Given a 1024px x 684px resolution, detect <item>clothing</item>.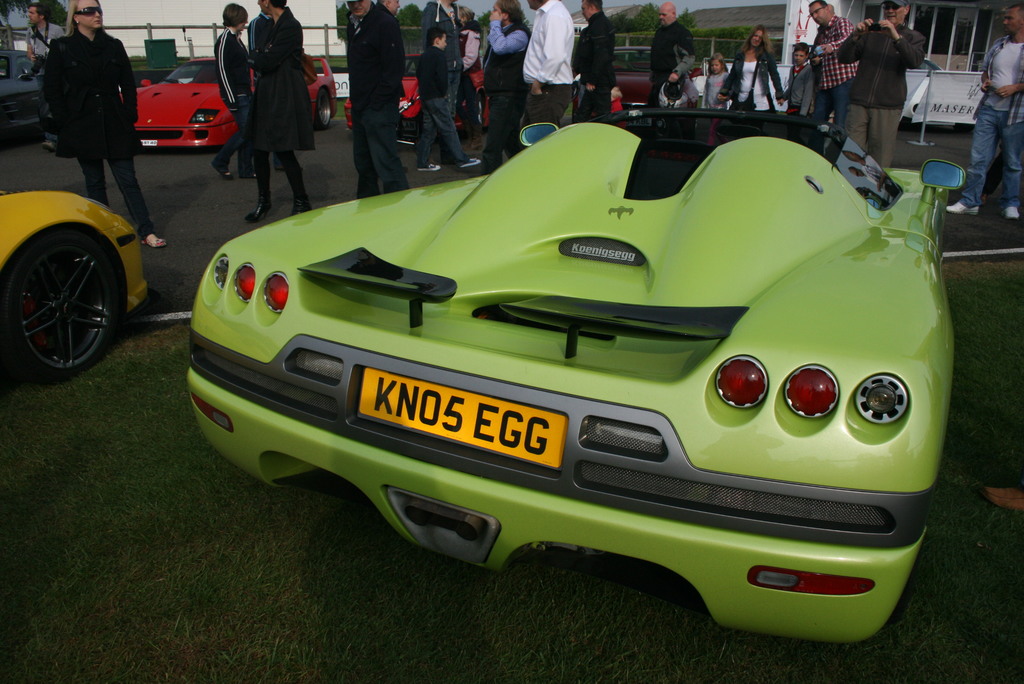
box(804, 11, 861, 136).
